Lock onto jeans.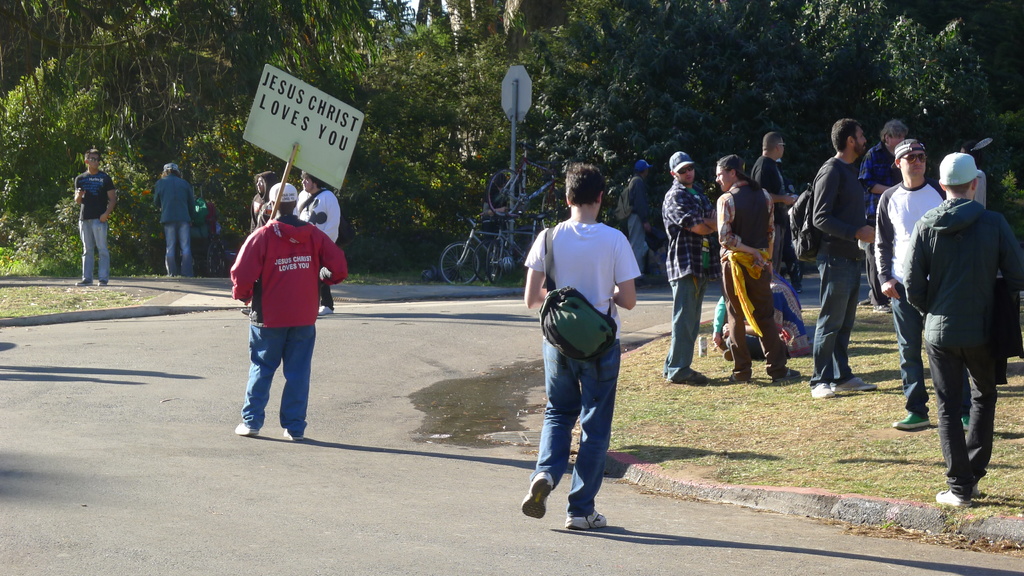
Locked: {"x1": 858, "y1": 244, "x2": 876, "y2": 303}.
